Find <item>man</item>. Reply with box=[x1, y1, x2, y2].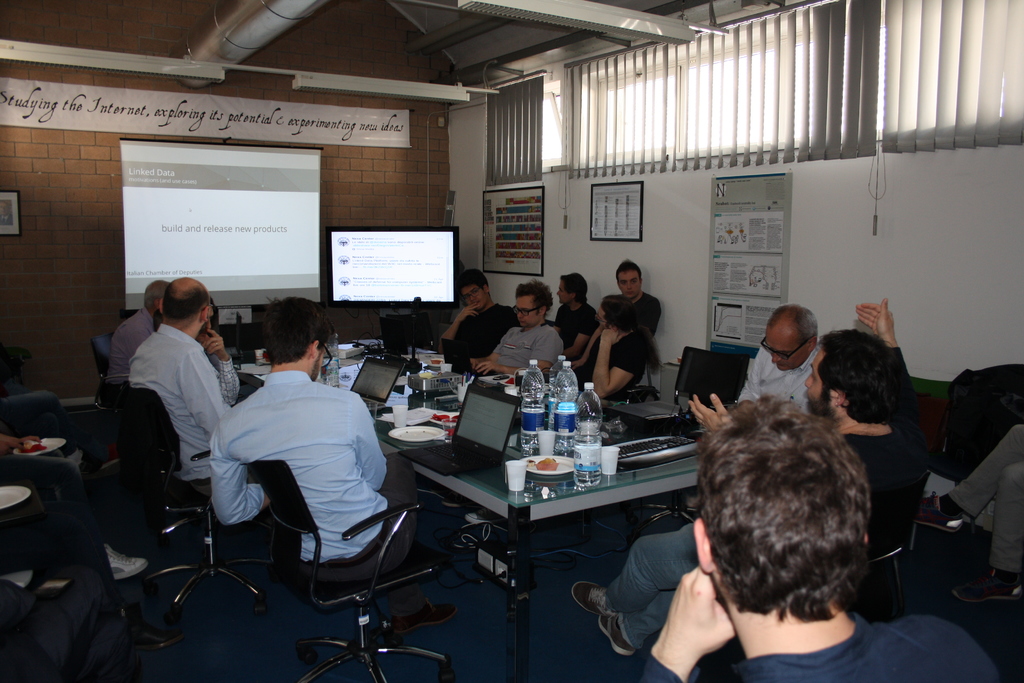
box=[152, 308, 259, 404].
